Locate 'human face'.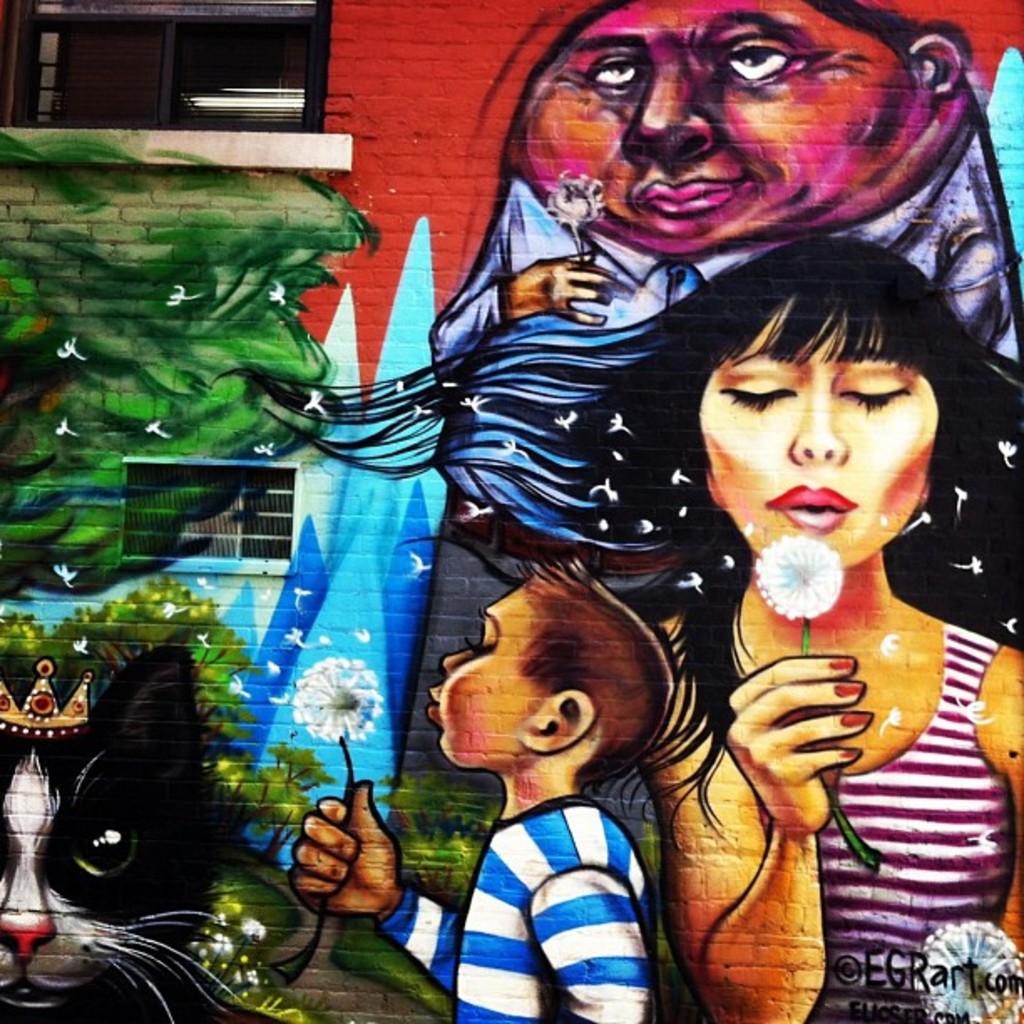
Bounding box: detection(699, 289, 940, 571).
